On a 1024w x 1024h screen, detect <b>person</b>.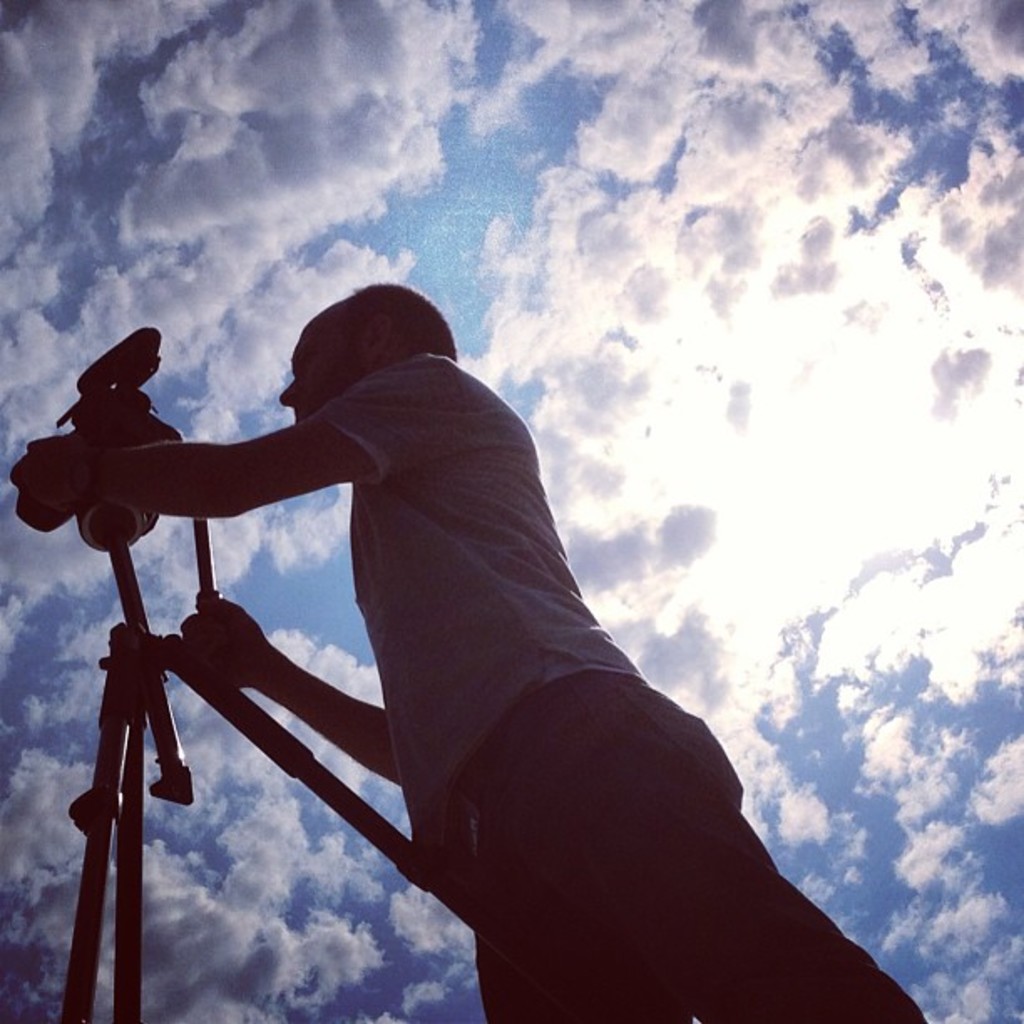
15, 271, 930, 1022.
